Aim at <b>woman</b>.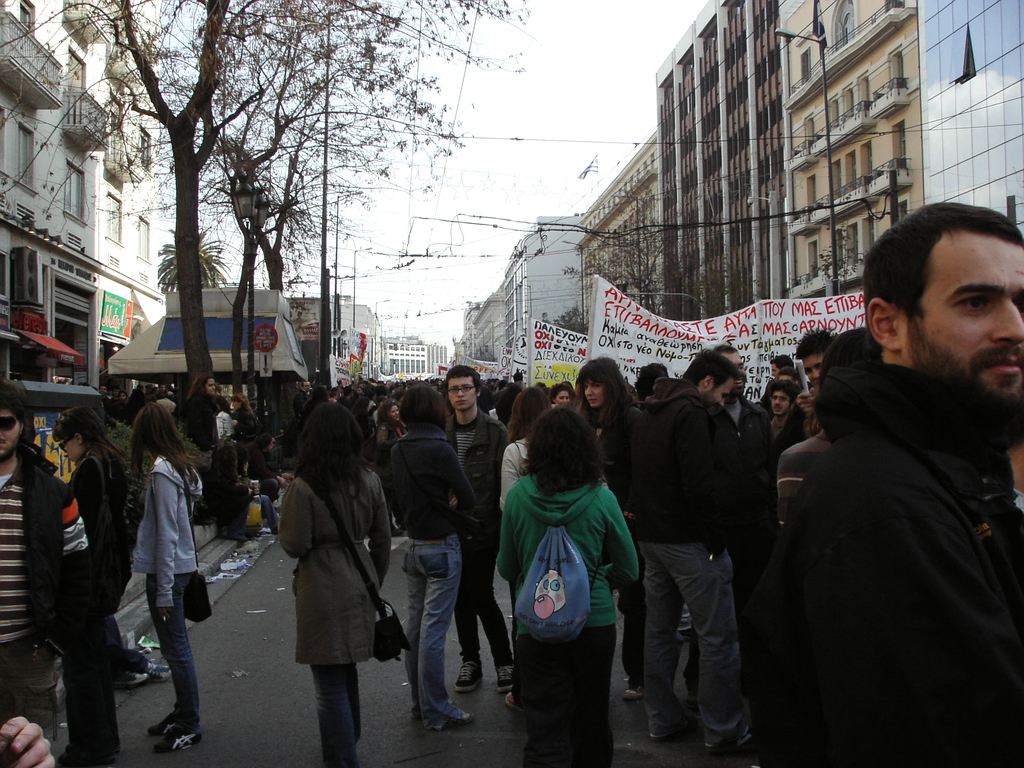
Aimed at bbox=(500, 389, 549, 715).
